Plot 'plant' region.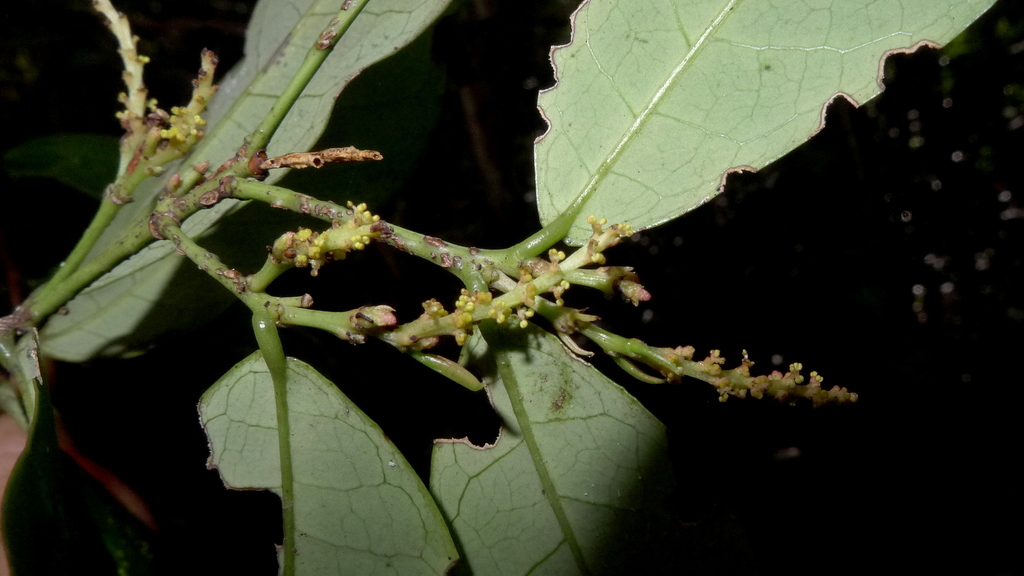
Plotted at box(0, 0, 1002, 575).
